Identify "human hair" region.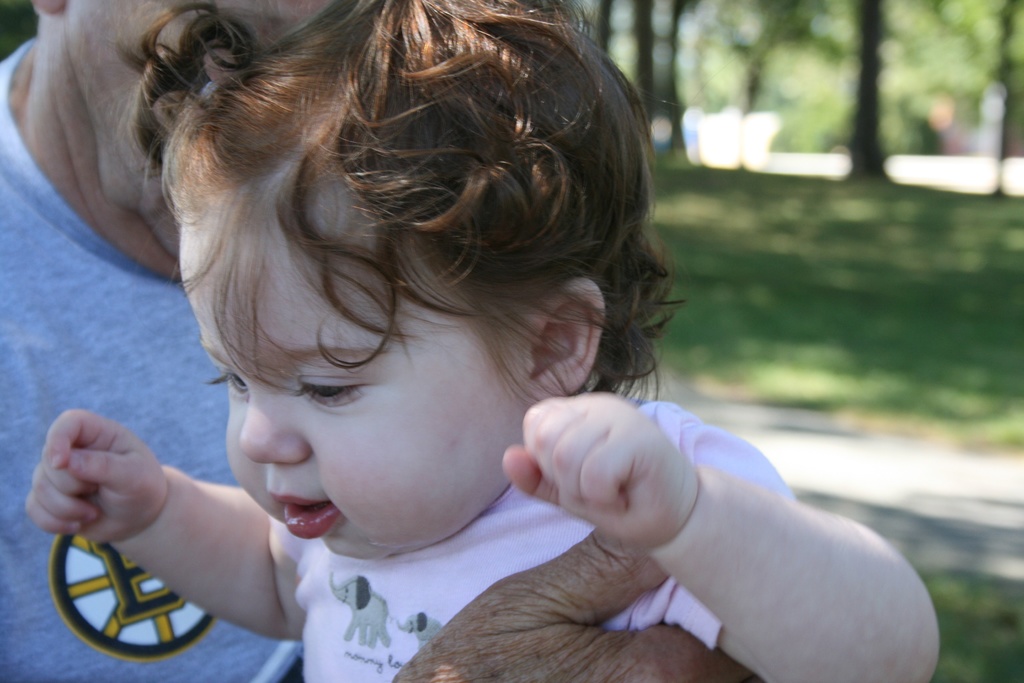
Region: (x1=118, y1=3, x2=656, y2=404).
